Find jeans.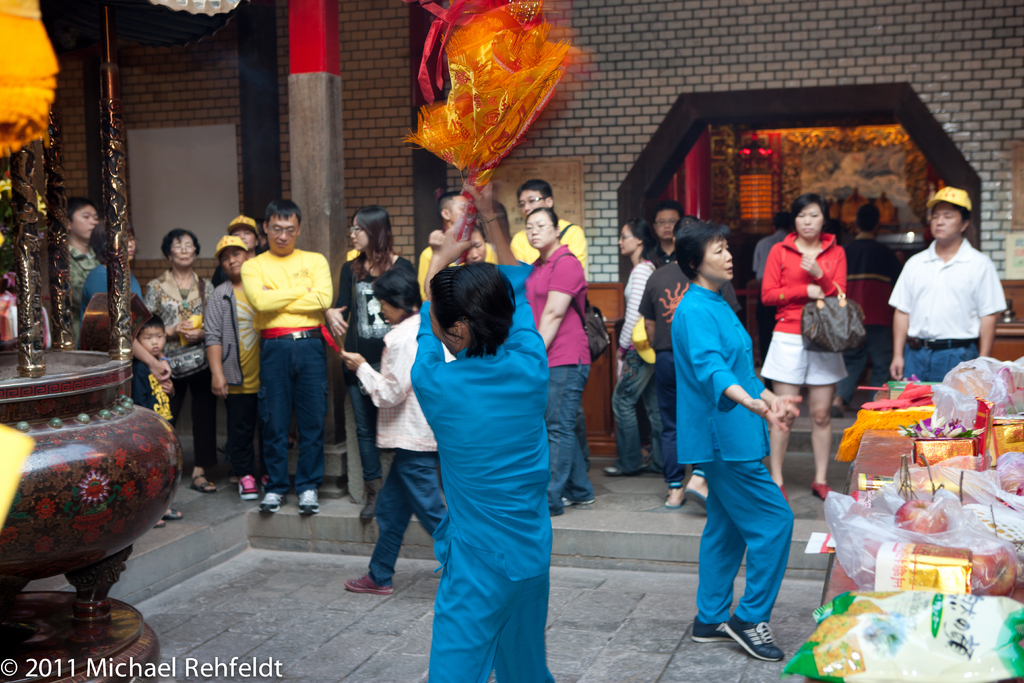
BBox(256, 335, 327, 491).
